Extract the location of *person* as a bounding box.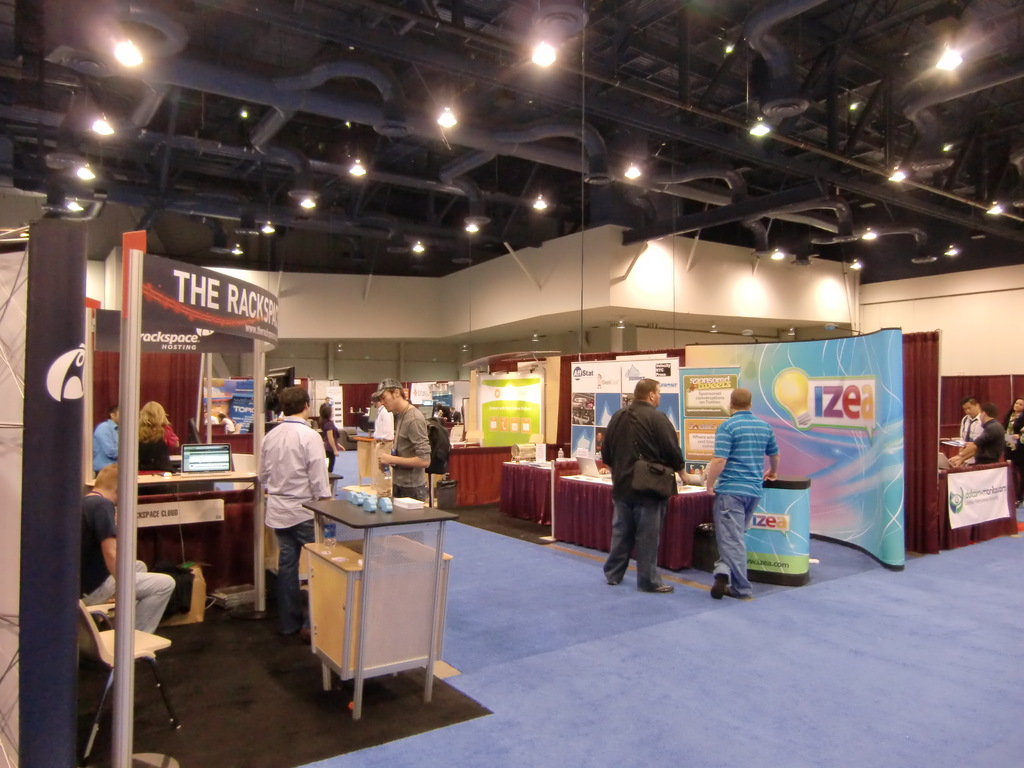
1004 397 1023 451.
